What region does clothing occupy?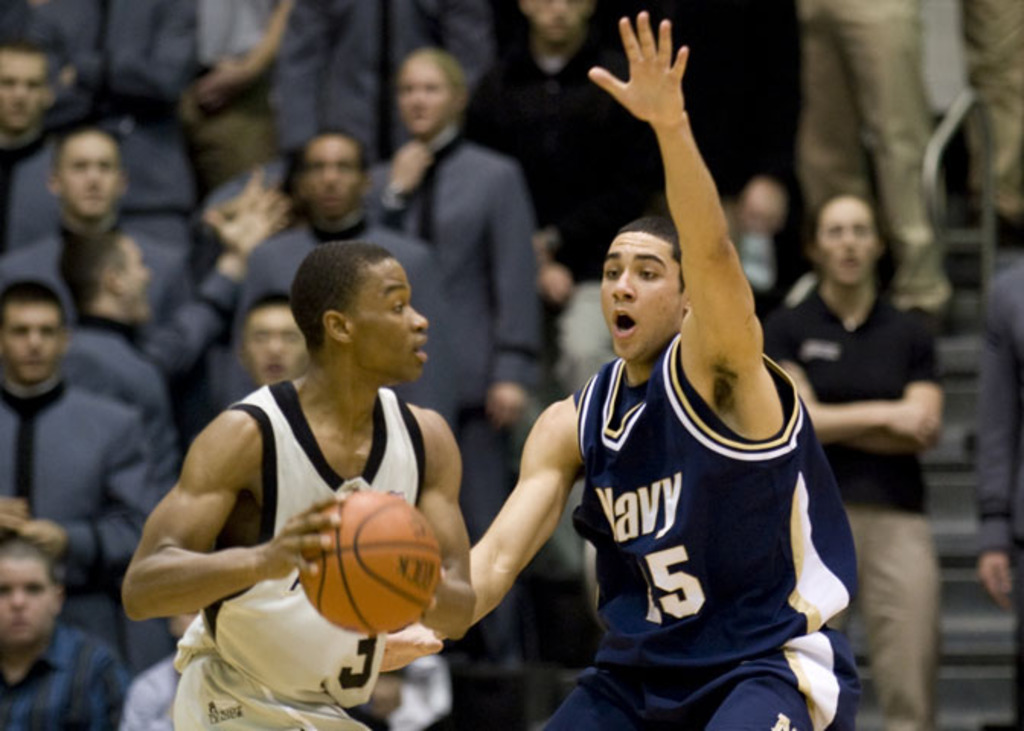
rect(542, 334, 859, 729).
